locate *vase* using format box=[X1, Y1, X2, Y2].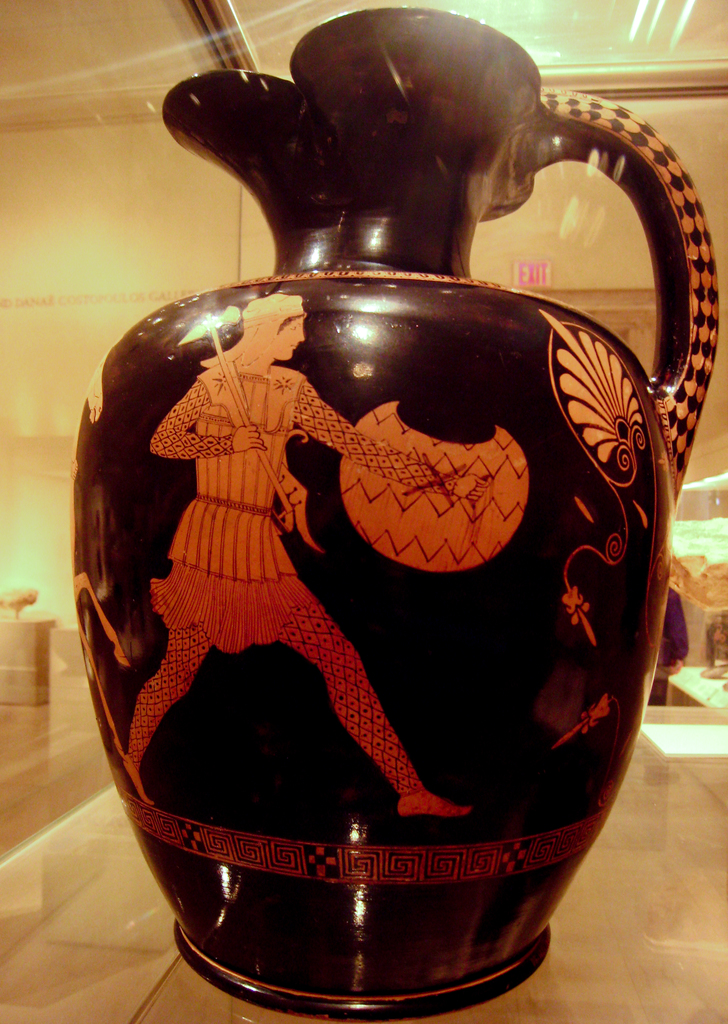
box=[69, 0, 725, 1018].
